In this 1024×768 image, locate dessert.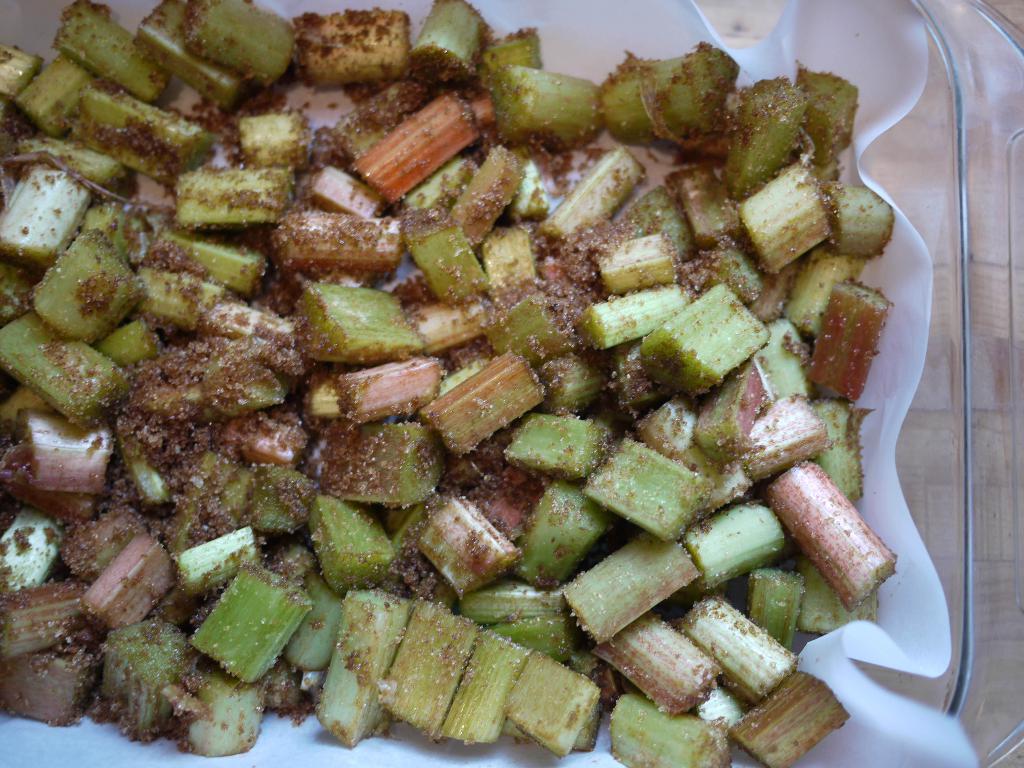
Bounding box: bbox=(290, 10, 404, 84).
